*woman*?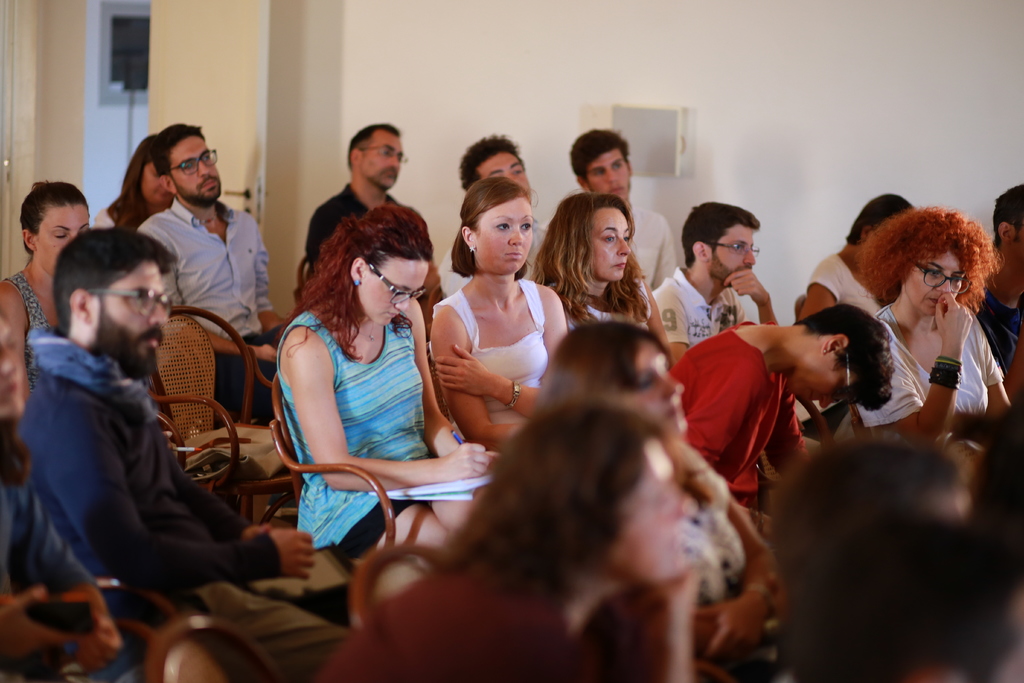
left=525, top=193, right=671, bottom=347
